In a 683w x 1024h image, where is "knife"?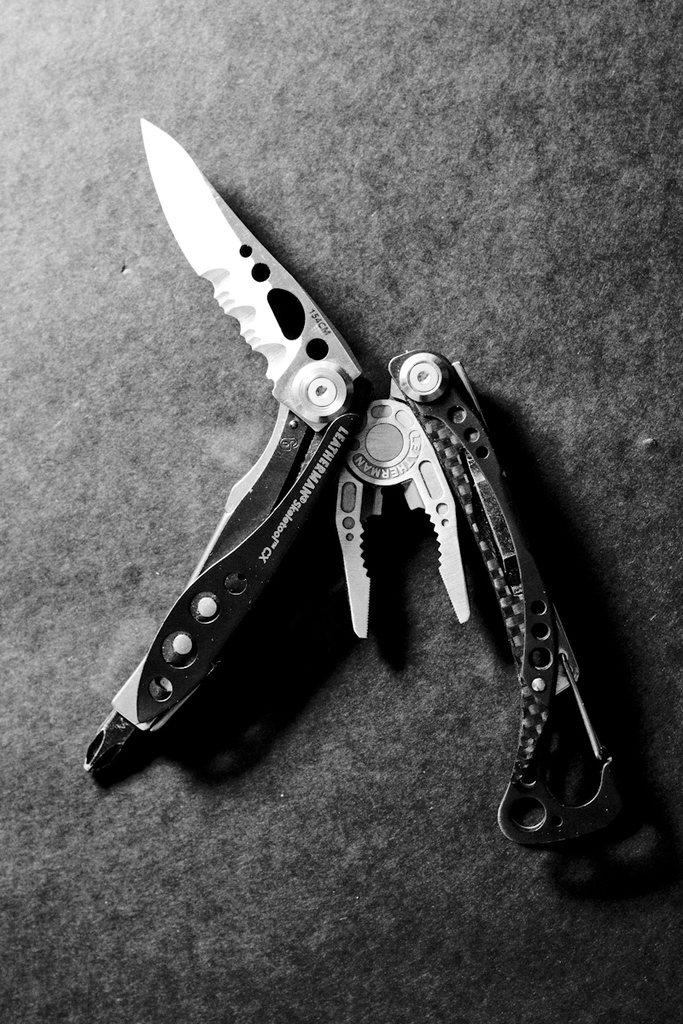
Rect(81, 116, 632, 841).
